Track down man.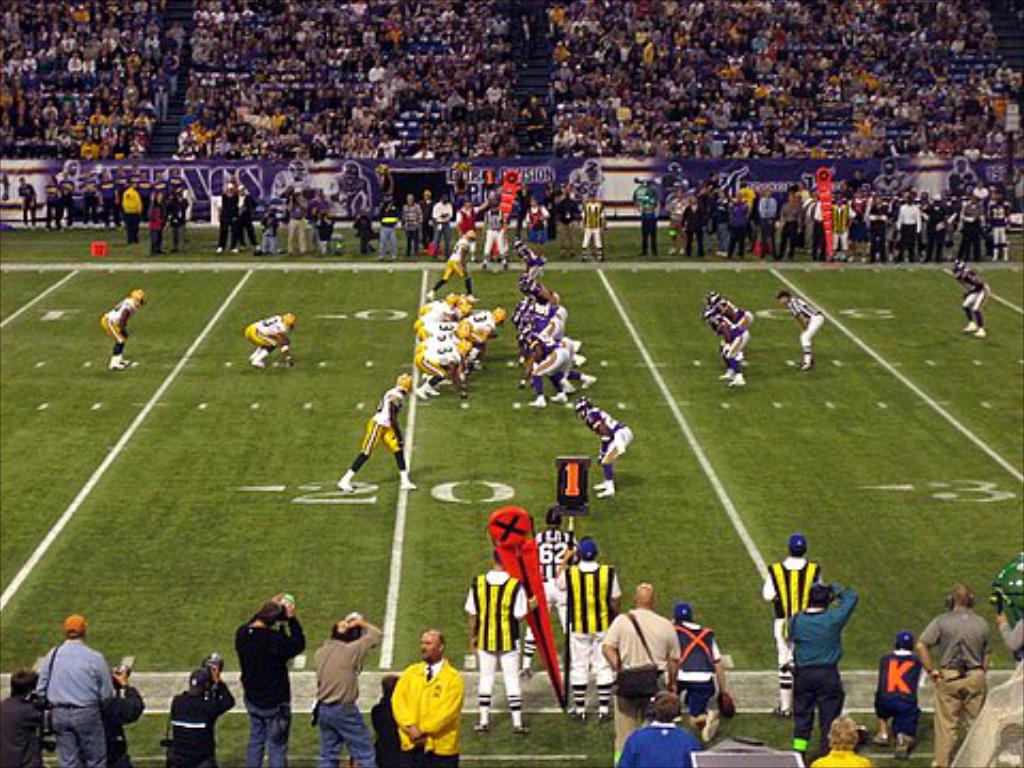
Tracked to detection(171, 666, 239, 766).
